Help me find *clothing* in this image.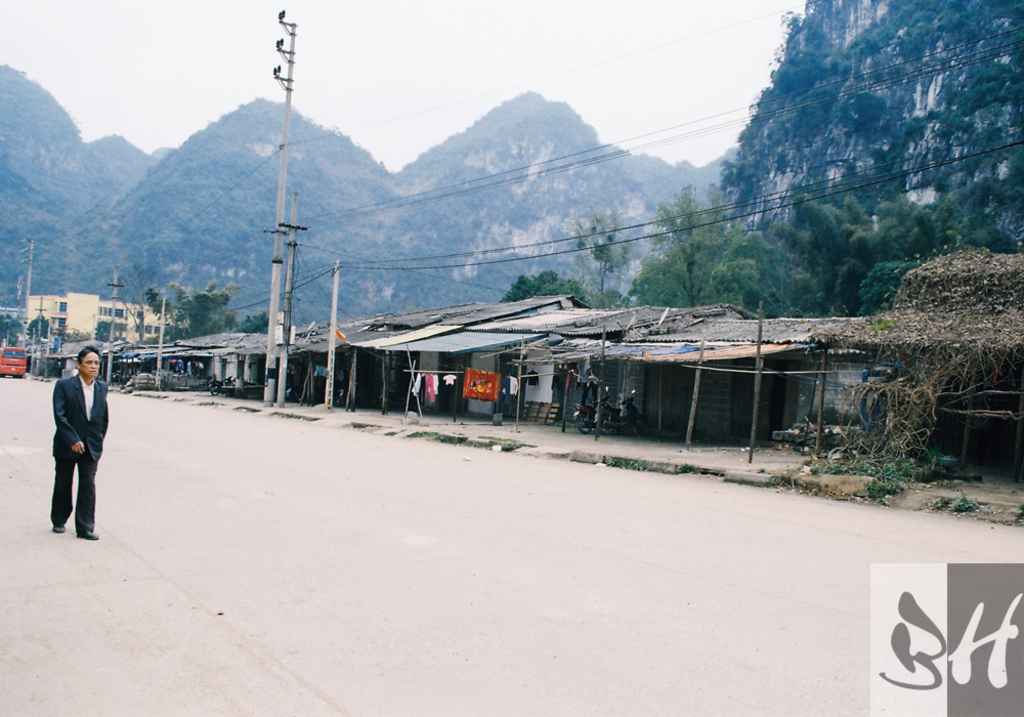
Found it: BBox(312, 367, 322, 378).
